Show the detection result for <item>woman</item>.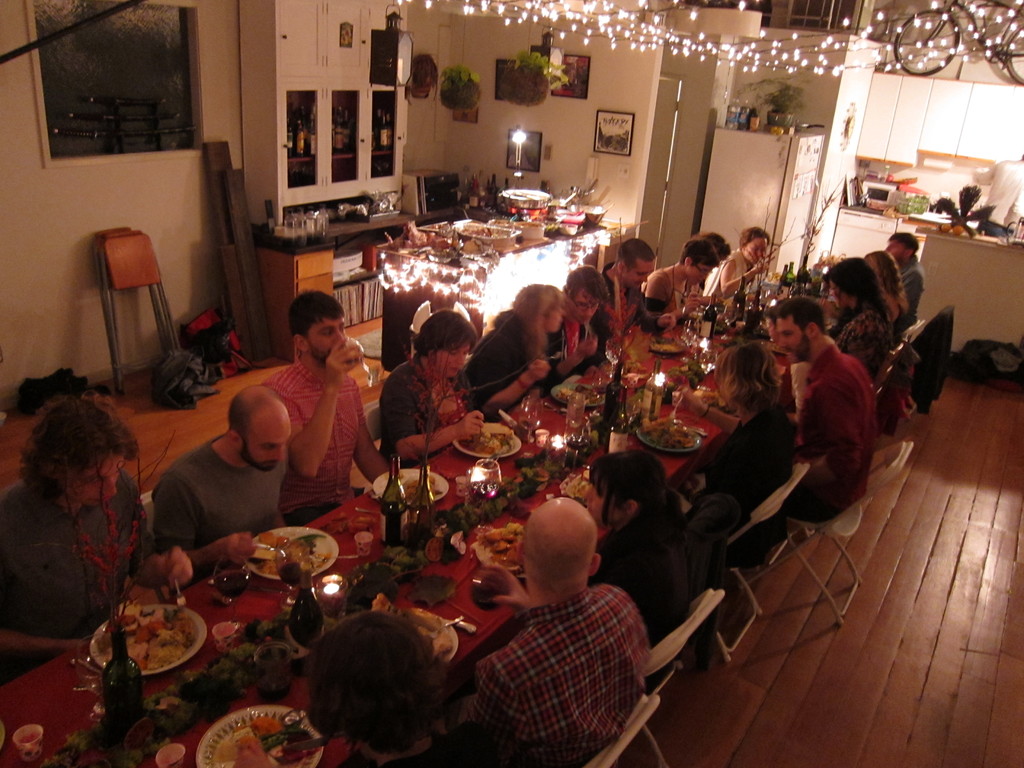
(472, 286, 566, 415).
